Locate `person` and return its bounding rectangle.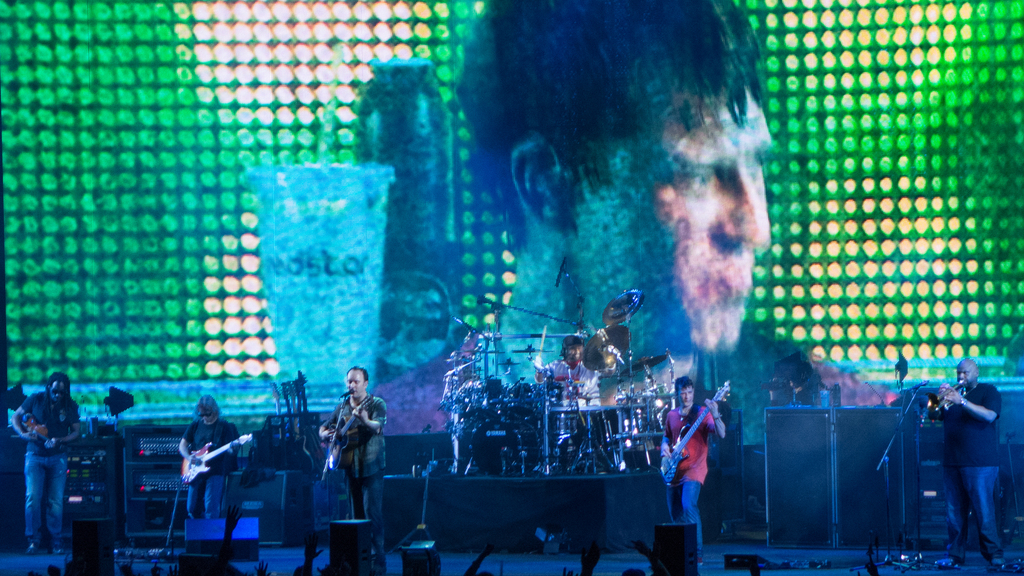
x1=319 y1=362 x2=394 y2=561.
